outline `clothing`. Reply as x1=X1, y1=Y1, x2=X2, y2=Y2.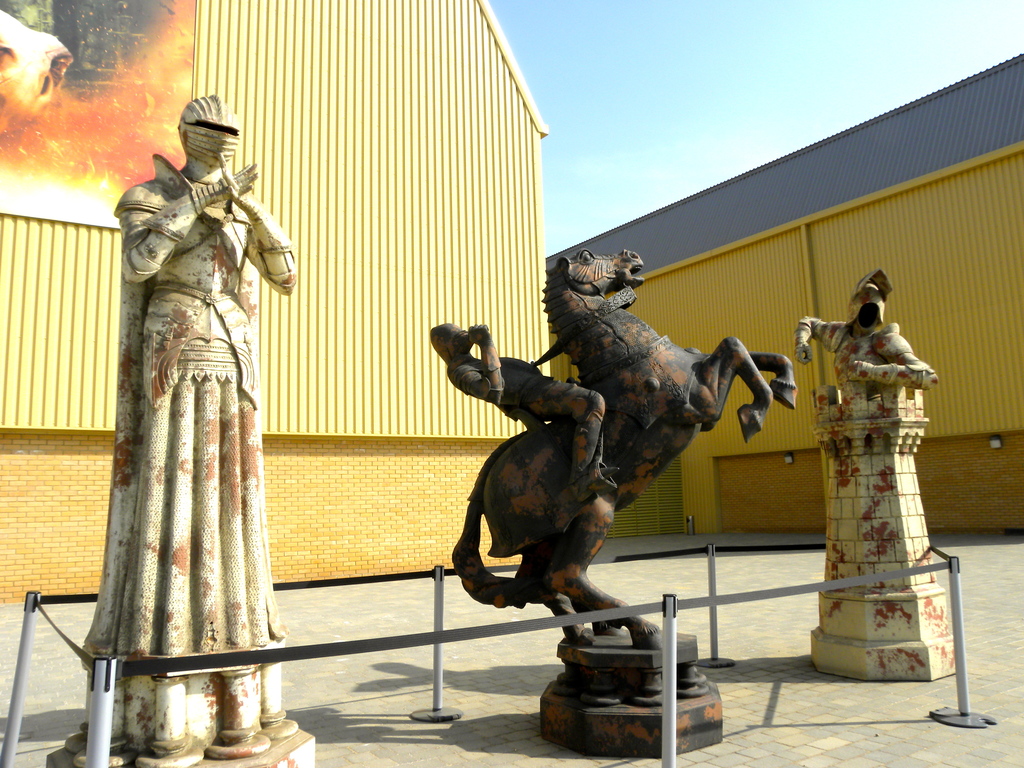
x1=784, y1=310, x2=944, y2=387.
